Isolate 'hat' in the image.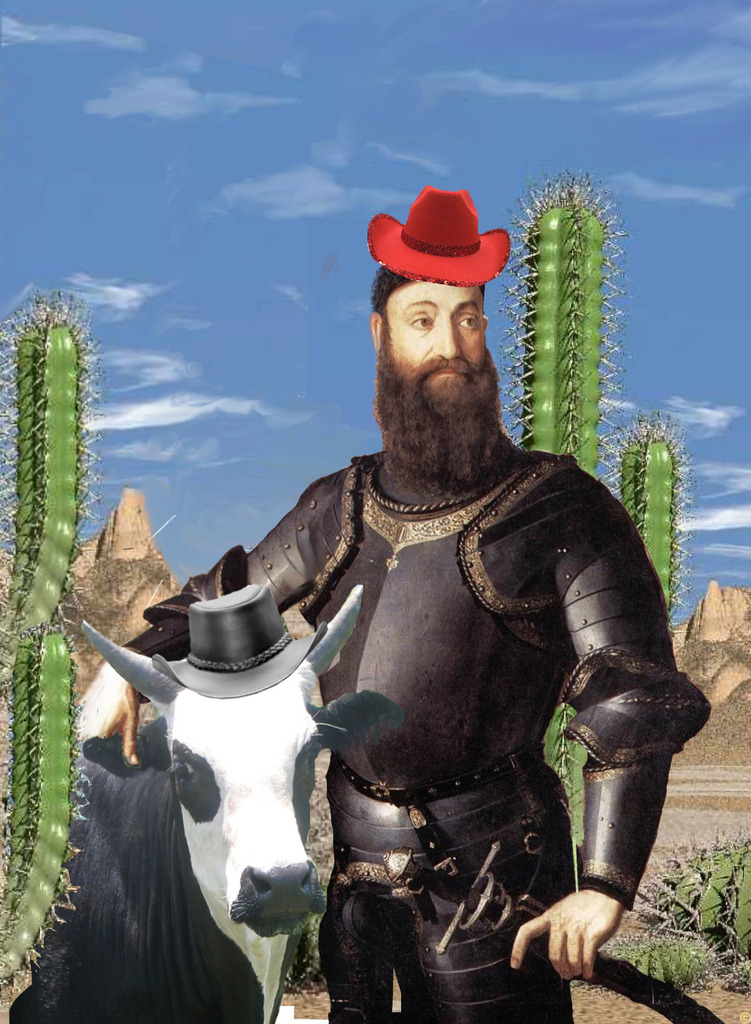
Isolated region: (left=155, top=582, right=325, bottom=701).
